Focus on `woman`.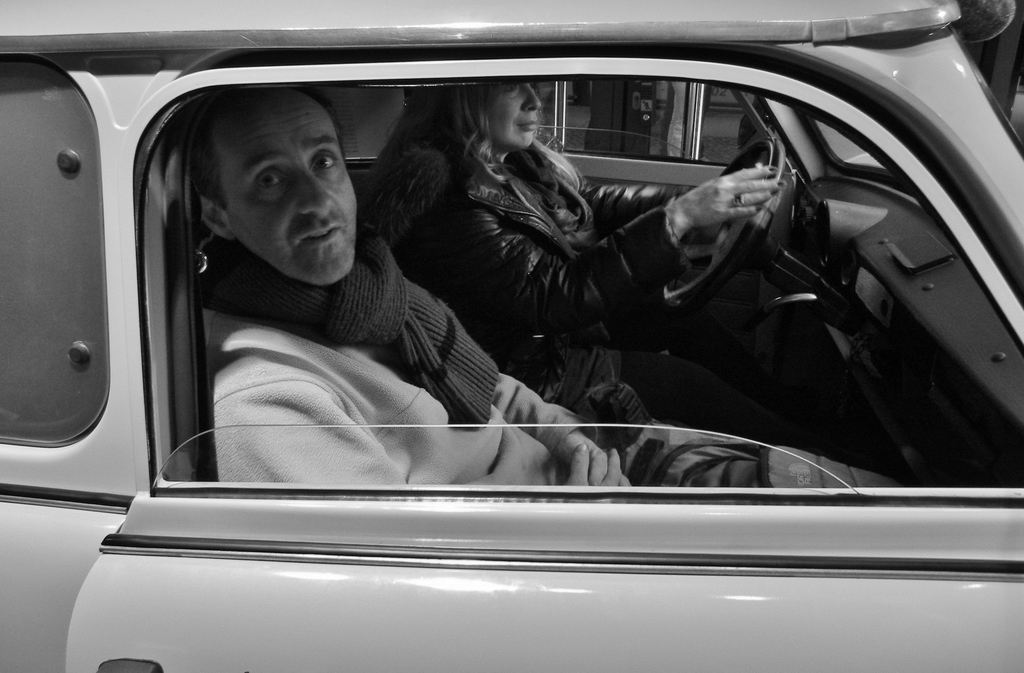
Focused at 417, 78, 776, 434.
